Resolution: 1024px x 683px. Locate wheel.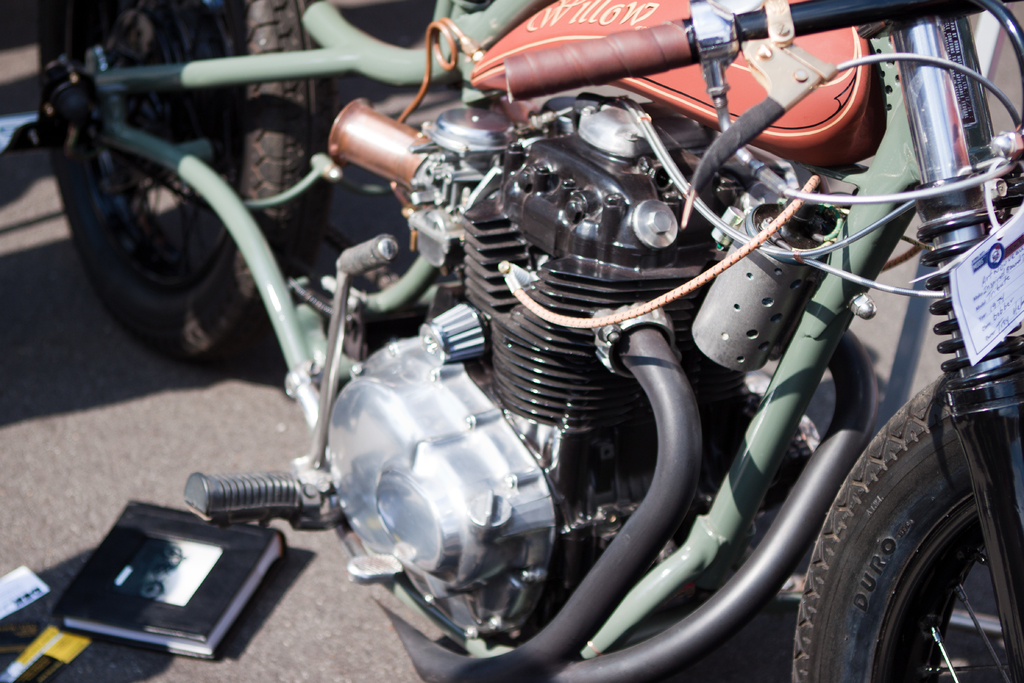
locate(38, 0, 341, 363).
